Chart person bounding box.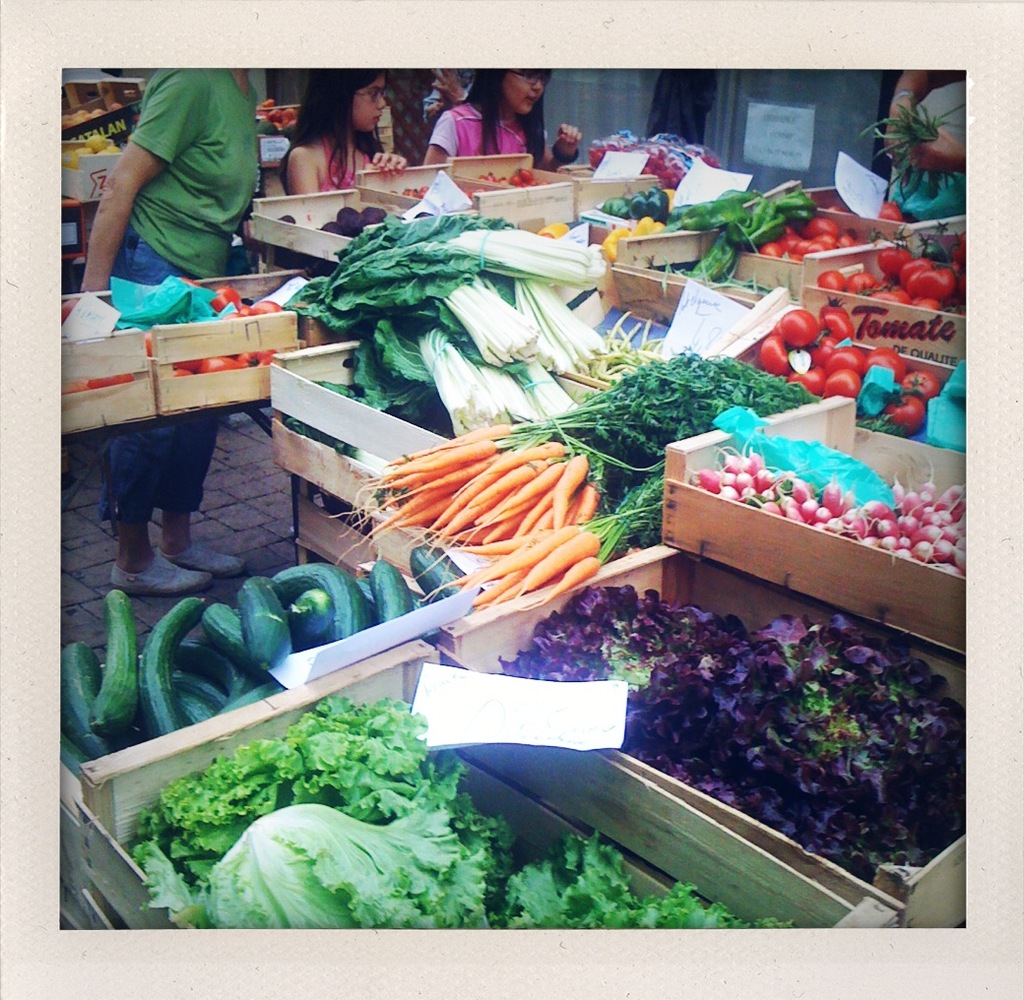
Charted: (871, 70, 970, 224).
